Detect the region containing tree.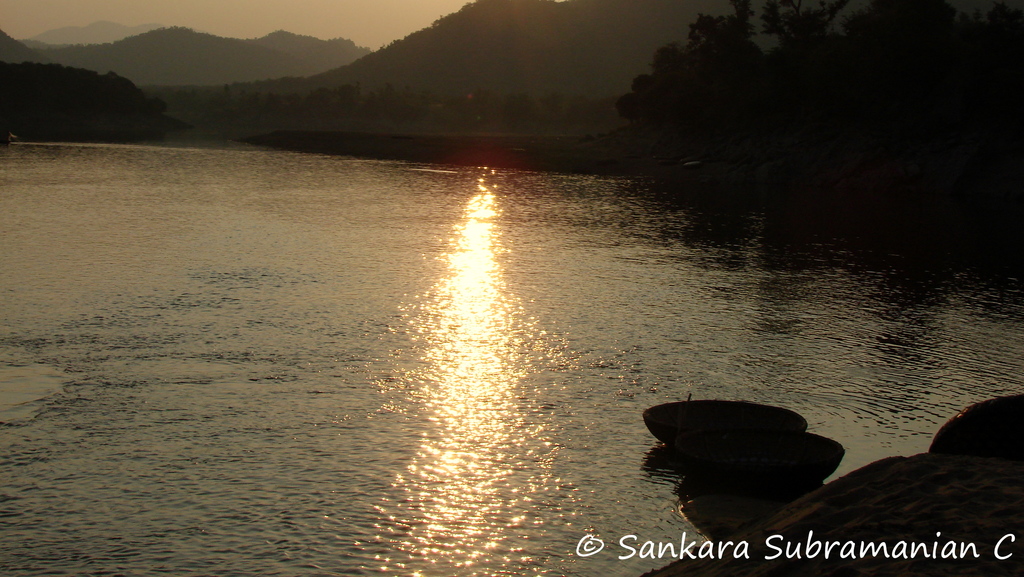
rect(626, 0, 1023, 234).
